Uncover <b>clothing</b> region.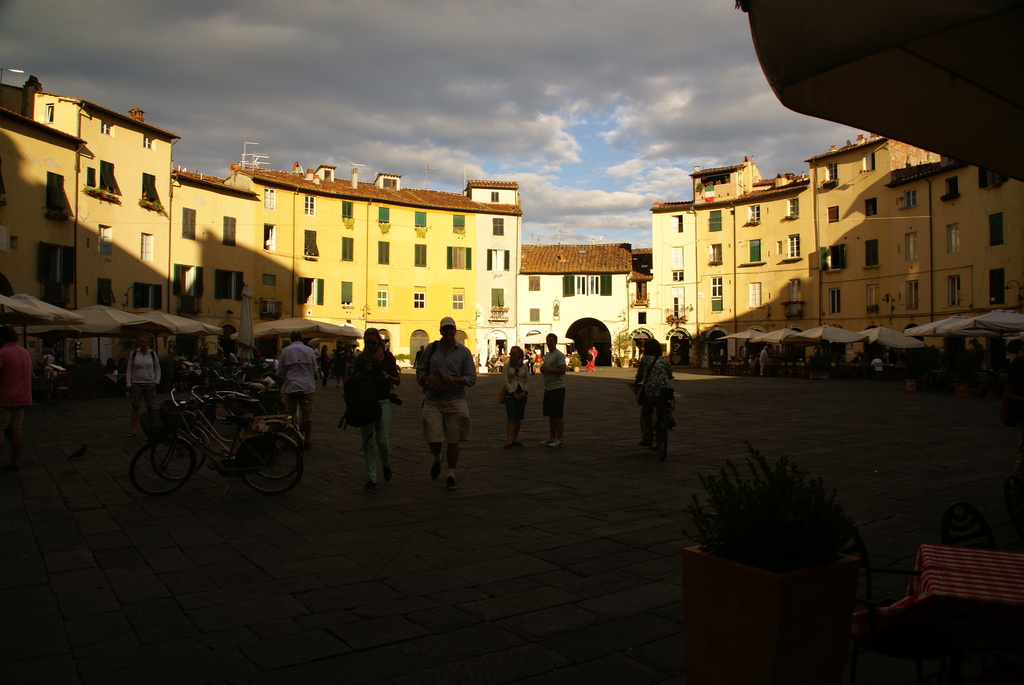
Uncovered: 416/338/472/445.
